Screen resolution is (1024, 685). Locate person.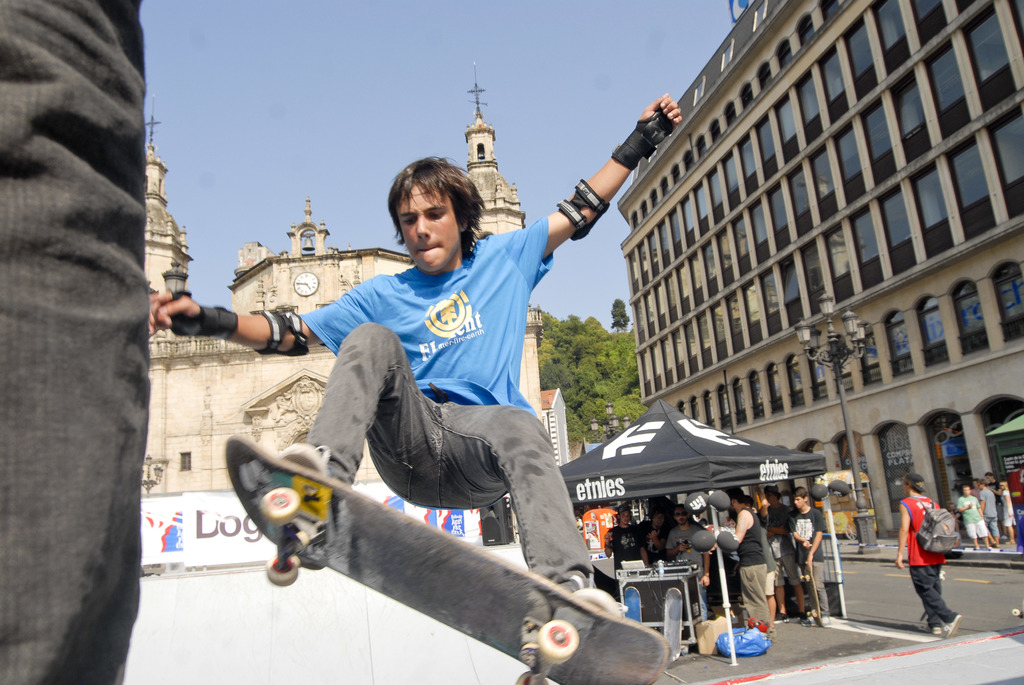
rect(979, 475, 1001, 541).
